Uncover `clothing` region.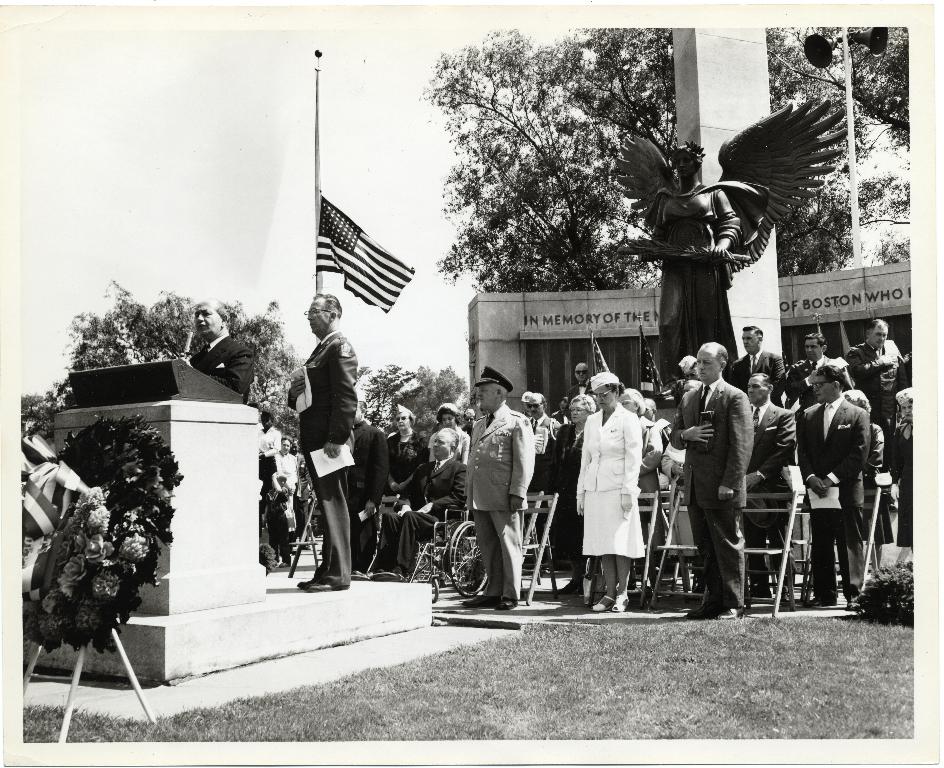
Uncovered: <box>260,428,281,493</box>.
